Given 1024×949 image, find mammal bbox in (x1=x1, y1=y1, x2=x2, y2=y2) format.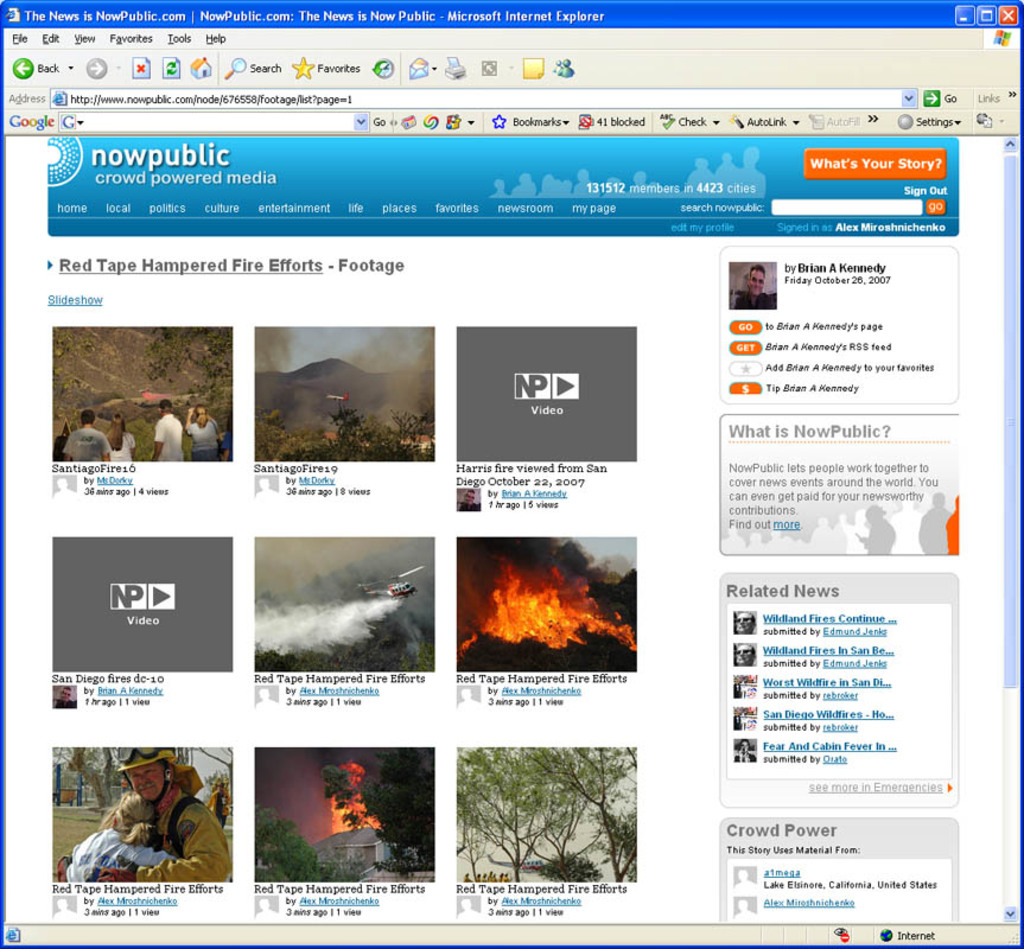
(x1=734, y1=261, x2=776, y2=308).
